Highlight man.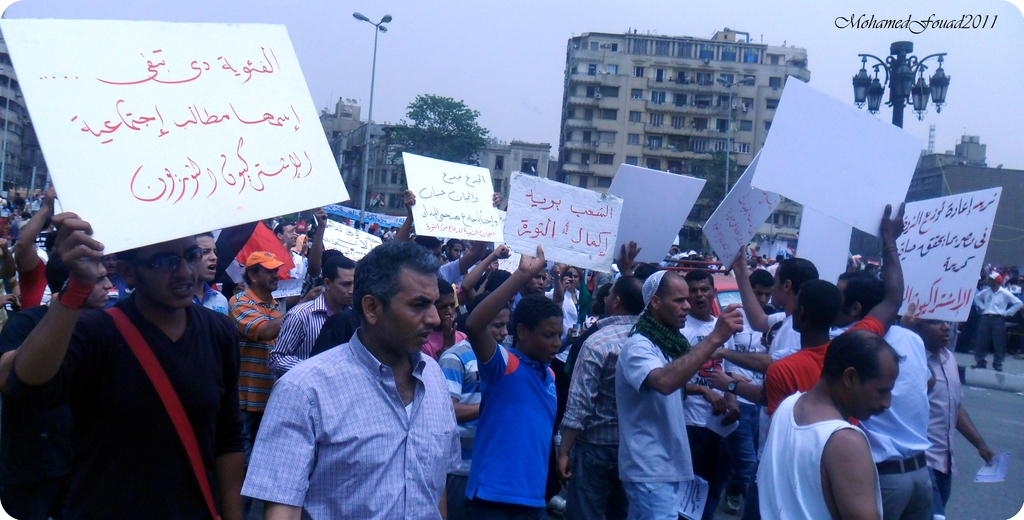
Highlighted region: {"x1": 566, "y1": 263, "x2": 640, "y2": 519}.
